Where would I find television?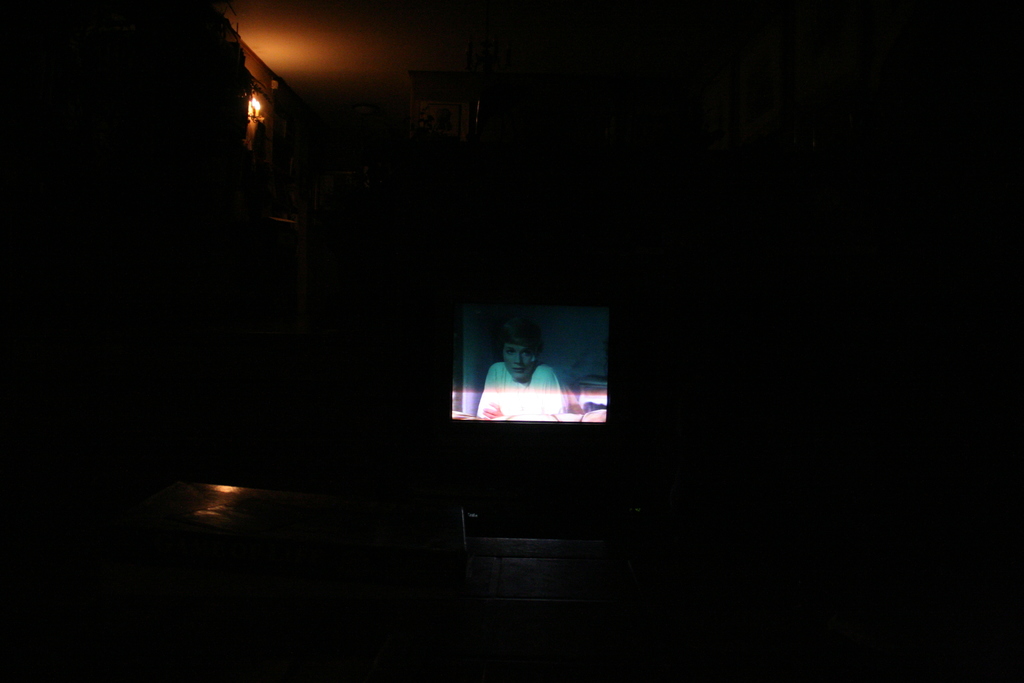
At 451 298 612 428.
